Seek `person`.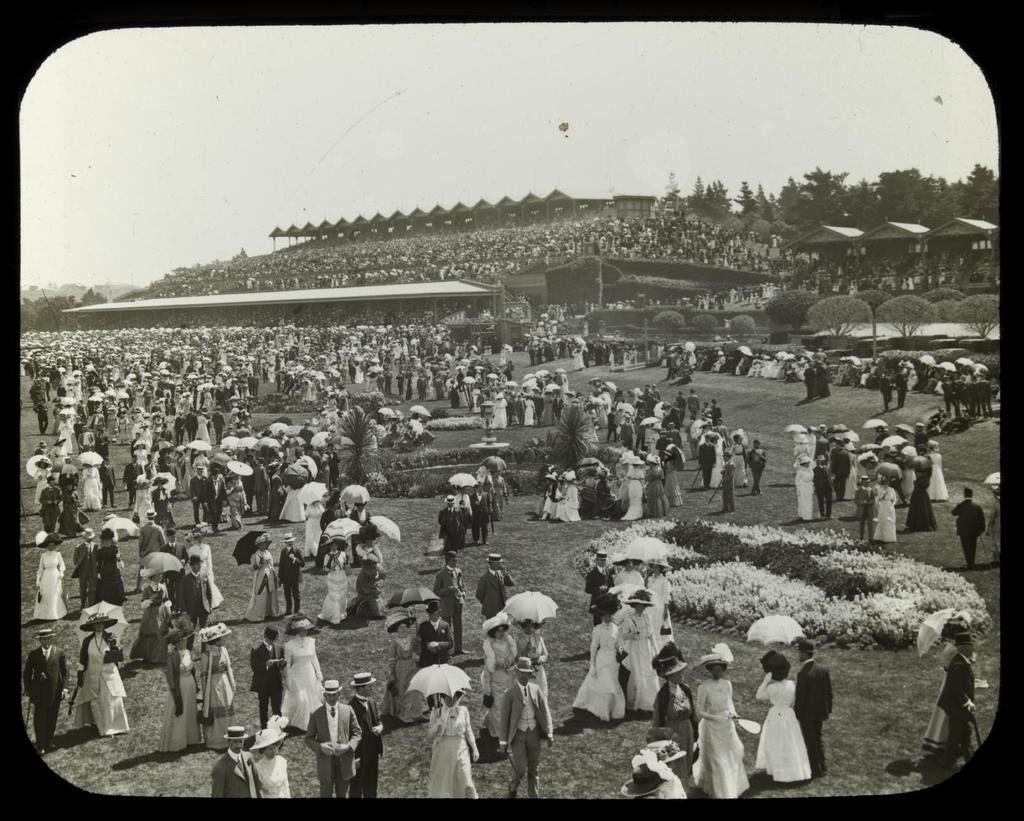
(x1=196, y1=626, x2=238, y2=753).
